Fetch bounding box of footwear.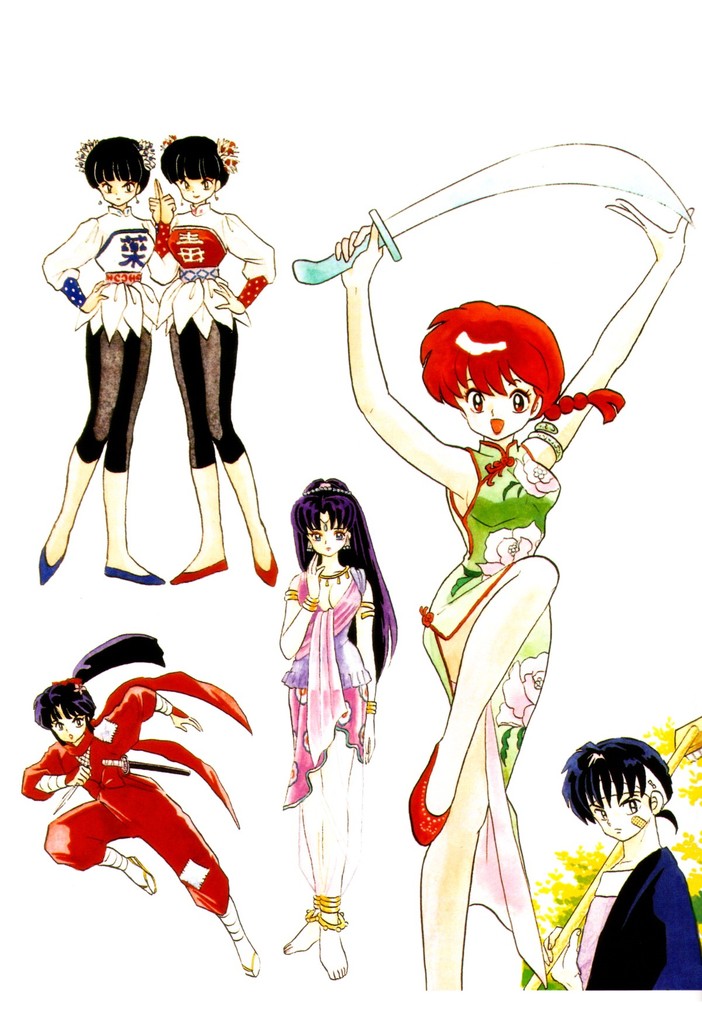
Bbox: BBox(169, 560, 227, 588).
